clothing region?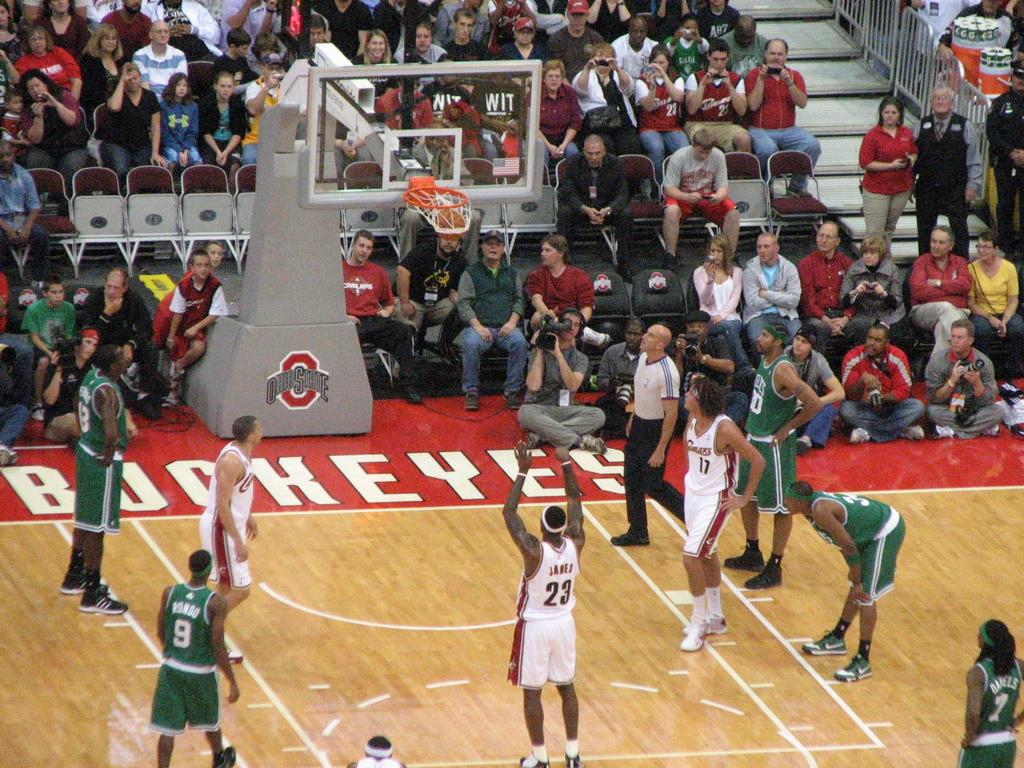
(968, 257, 1022, 372)
